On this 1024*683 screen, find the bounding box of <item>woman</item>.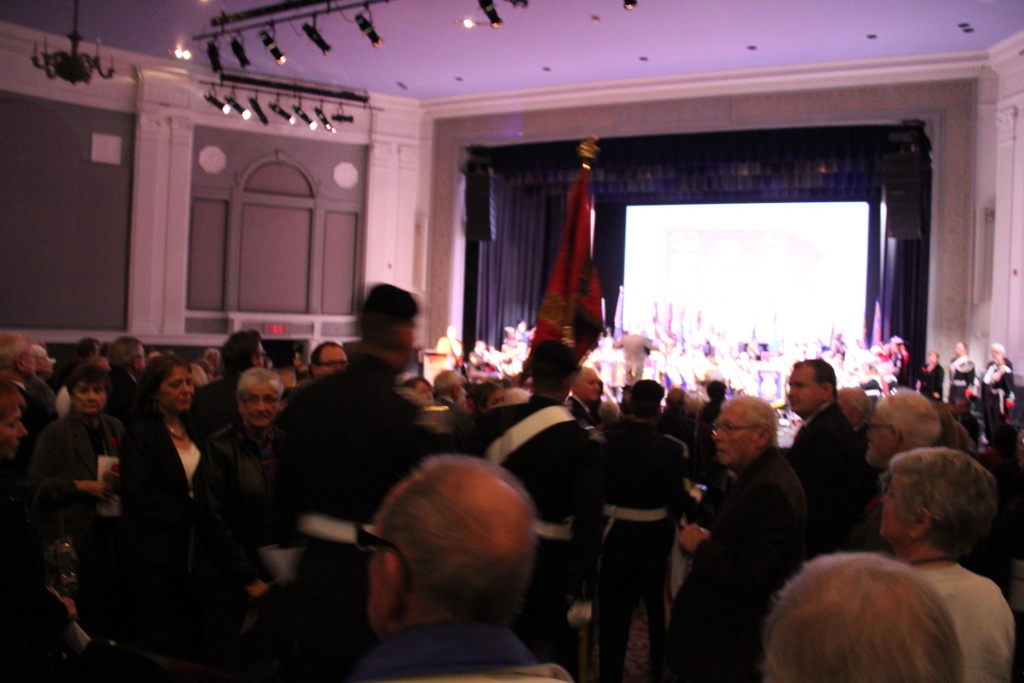
Bounding box: 0/380/33/459.
